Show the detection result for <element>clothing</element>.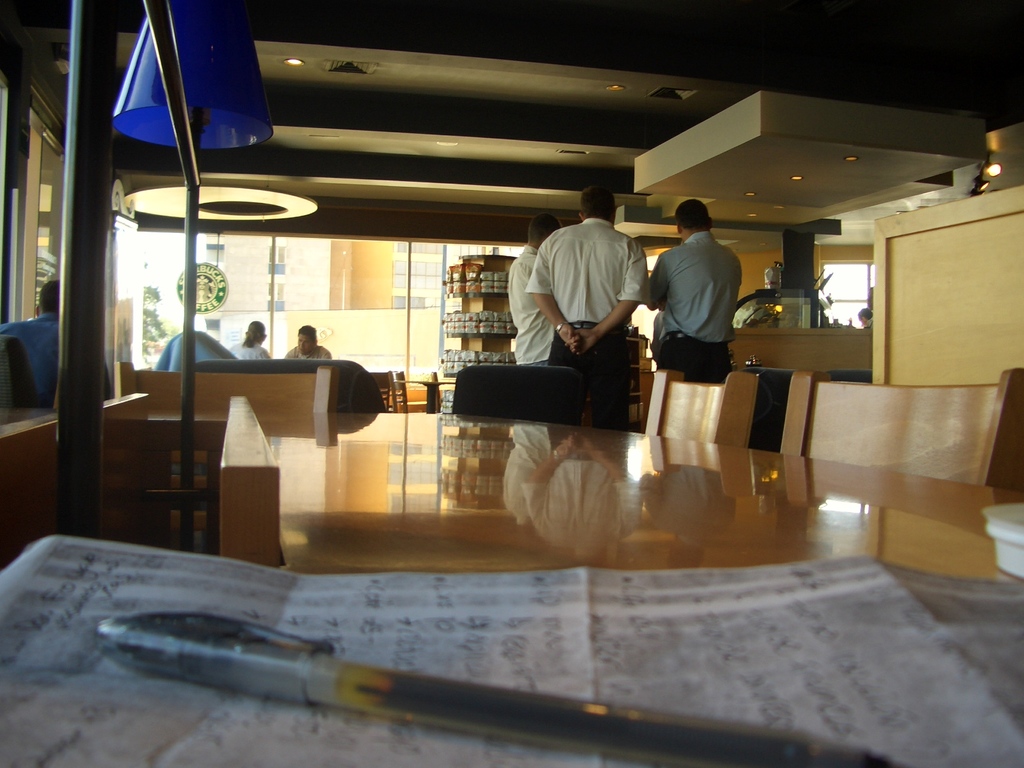
0:310:115:406.
